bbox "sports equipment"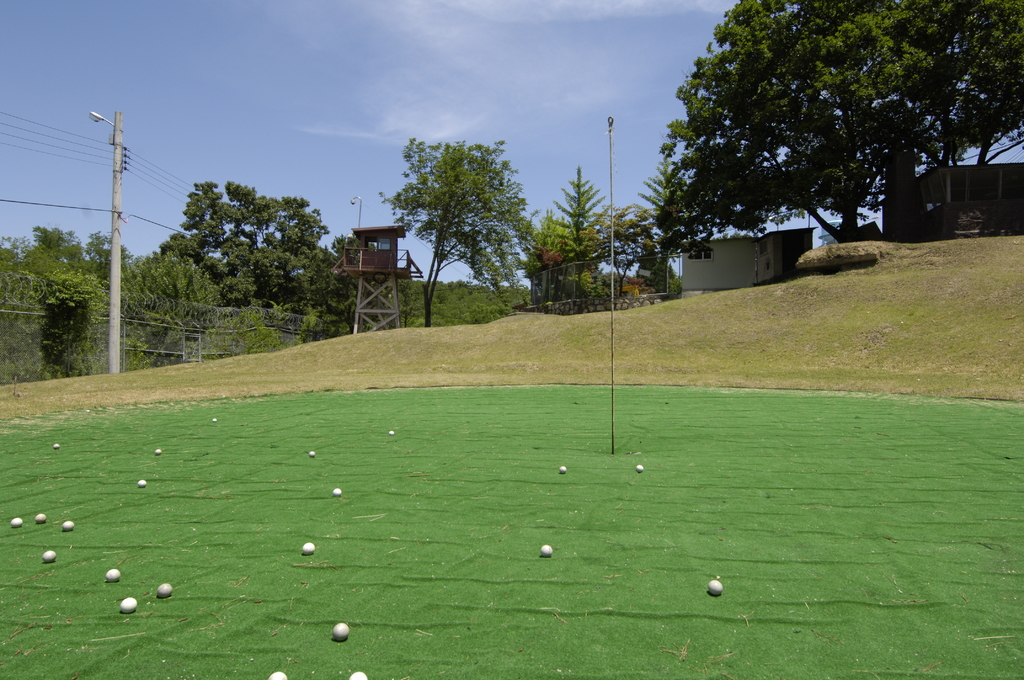
137/478/147/487
